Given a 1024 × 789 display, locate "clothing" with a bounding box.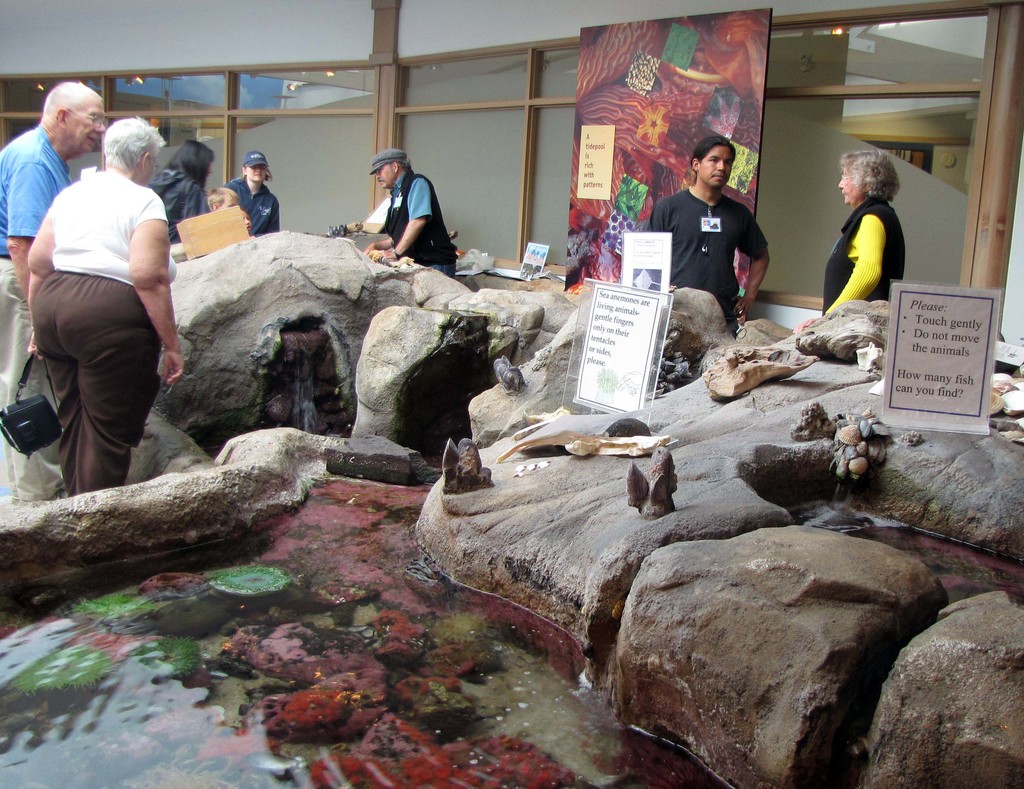
Located: box=[808, 193, 904, 332].
